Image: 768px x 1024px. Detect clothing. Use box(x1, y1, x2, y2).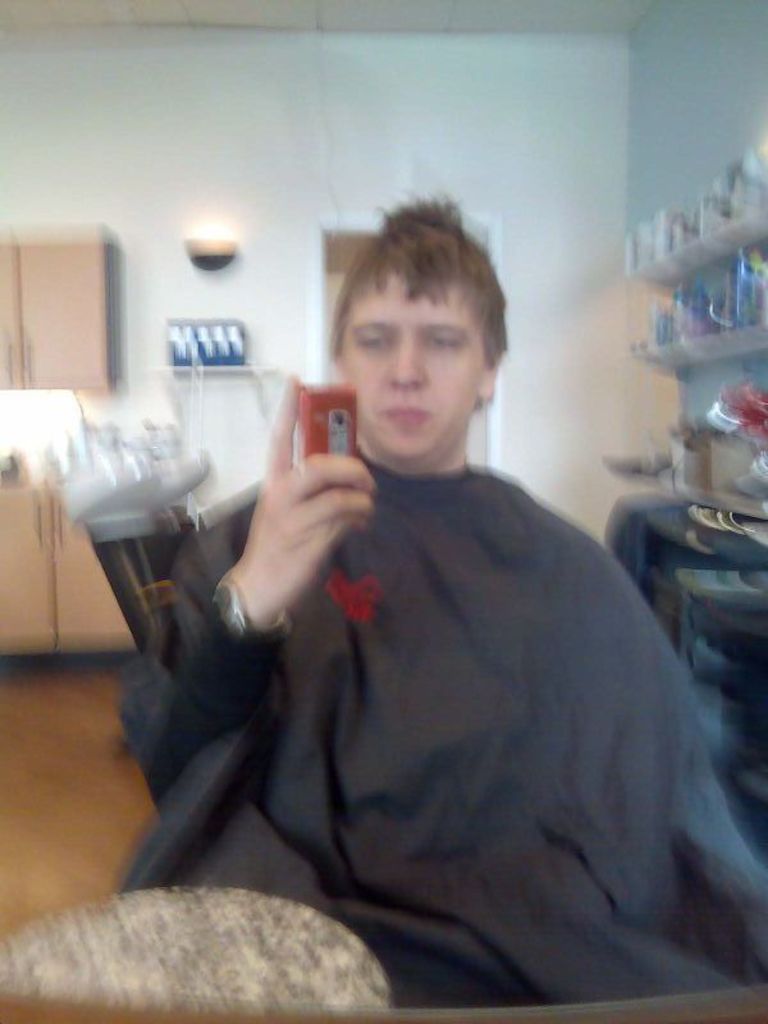
box(124, 348, 681, 1023).
